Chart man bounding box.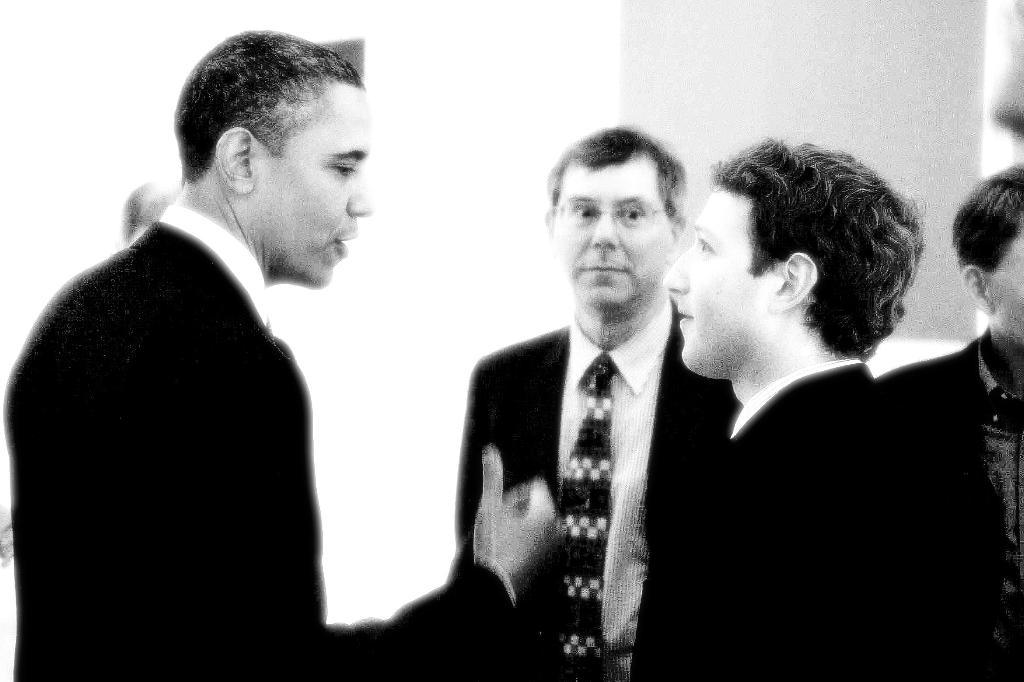
Charted: [x1=669, y1=137, x2=987, y2=681].
